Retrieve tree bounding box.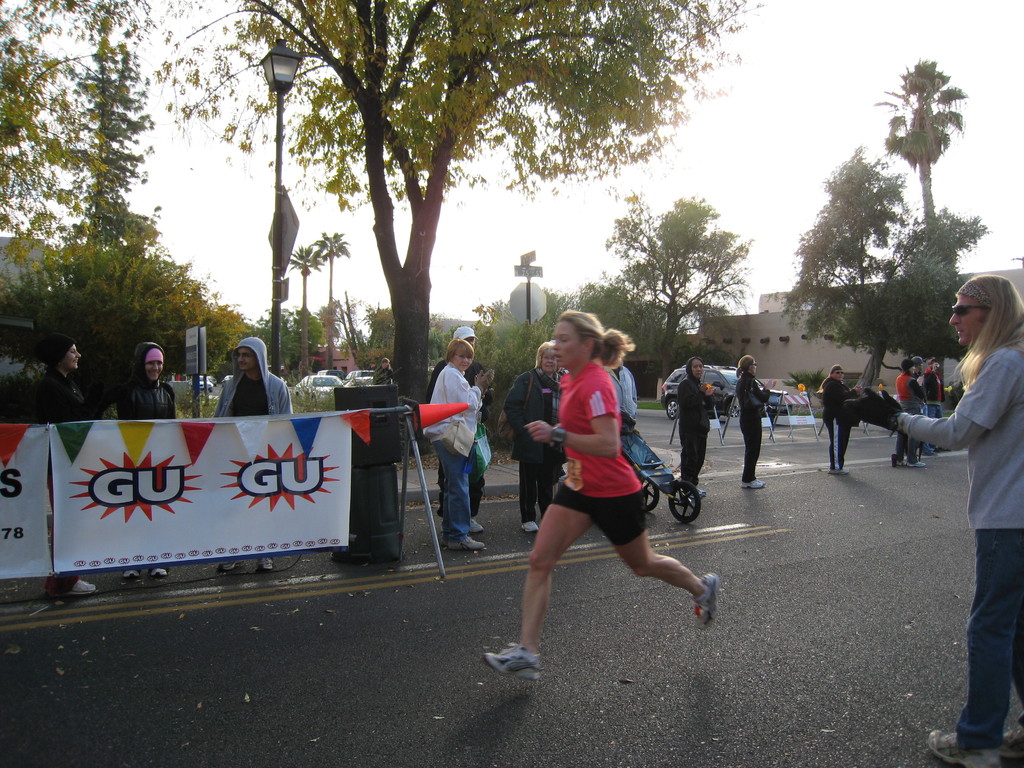
Bounding box: 819, 209, 999, 406.
